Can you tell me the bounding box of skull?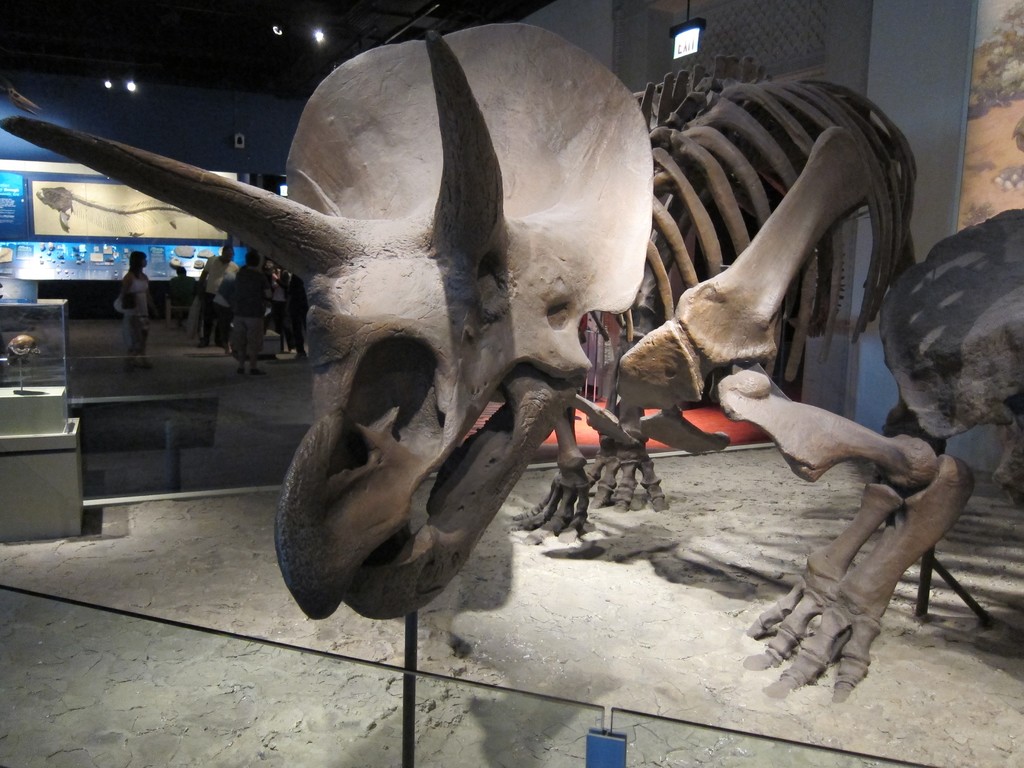
0 21 655 620.
